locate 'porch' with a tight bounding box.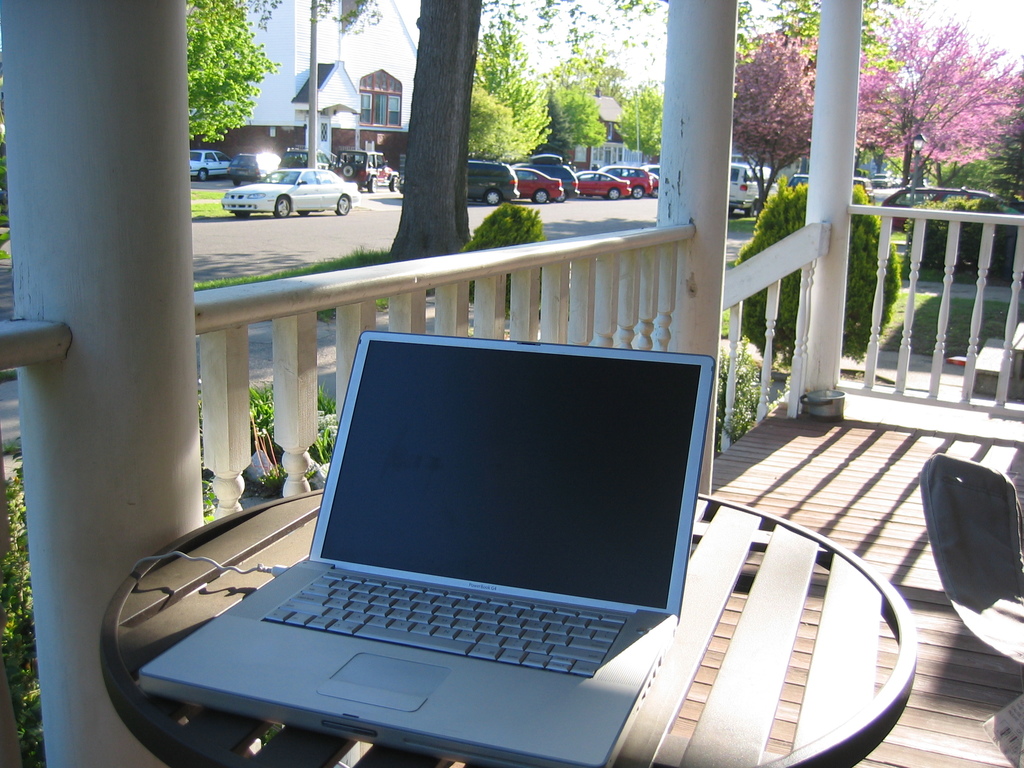
bbox=[0, 201, 1023, 767].
